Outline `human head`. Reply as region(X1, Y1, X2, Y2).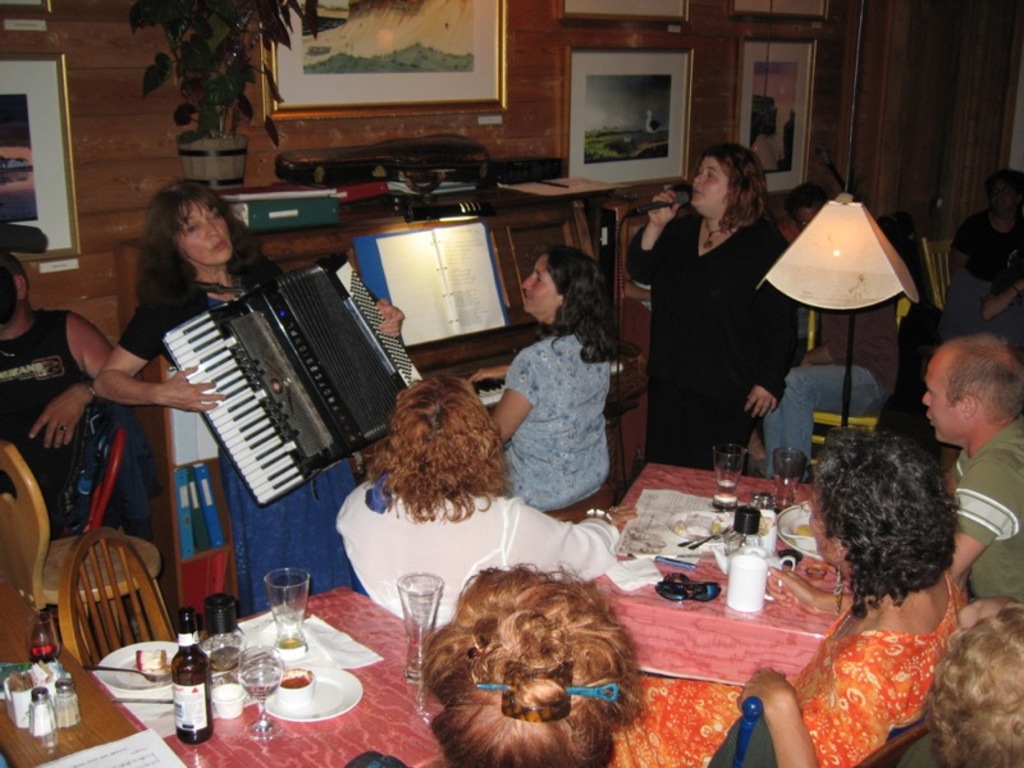
region(805, 431, 977, 628).
